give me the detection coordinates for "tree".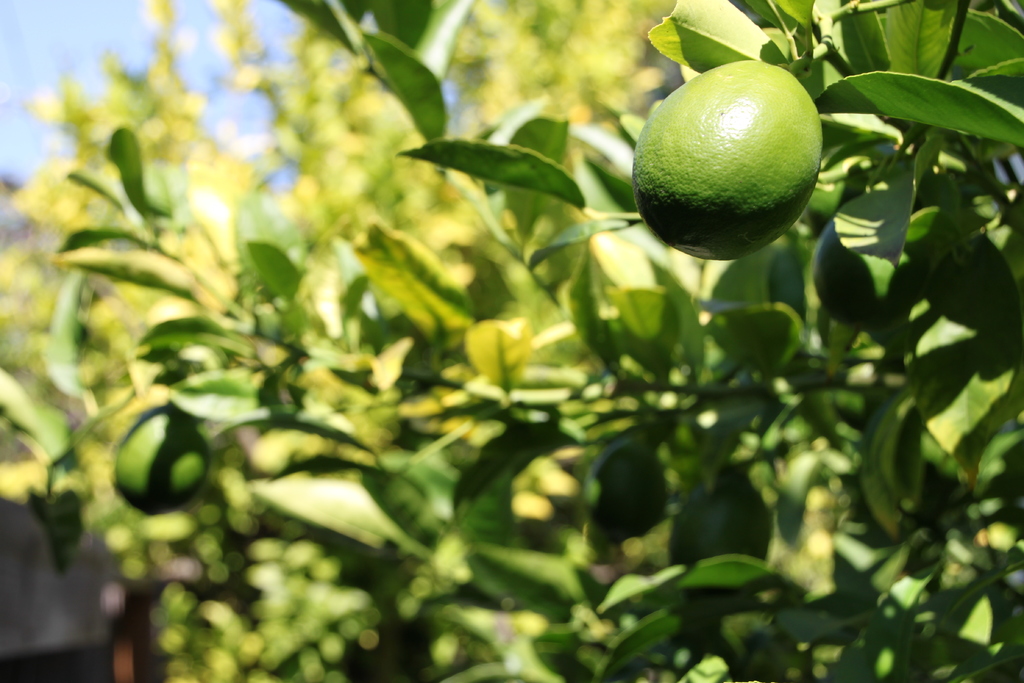
(0,0,682,682).
